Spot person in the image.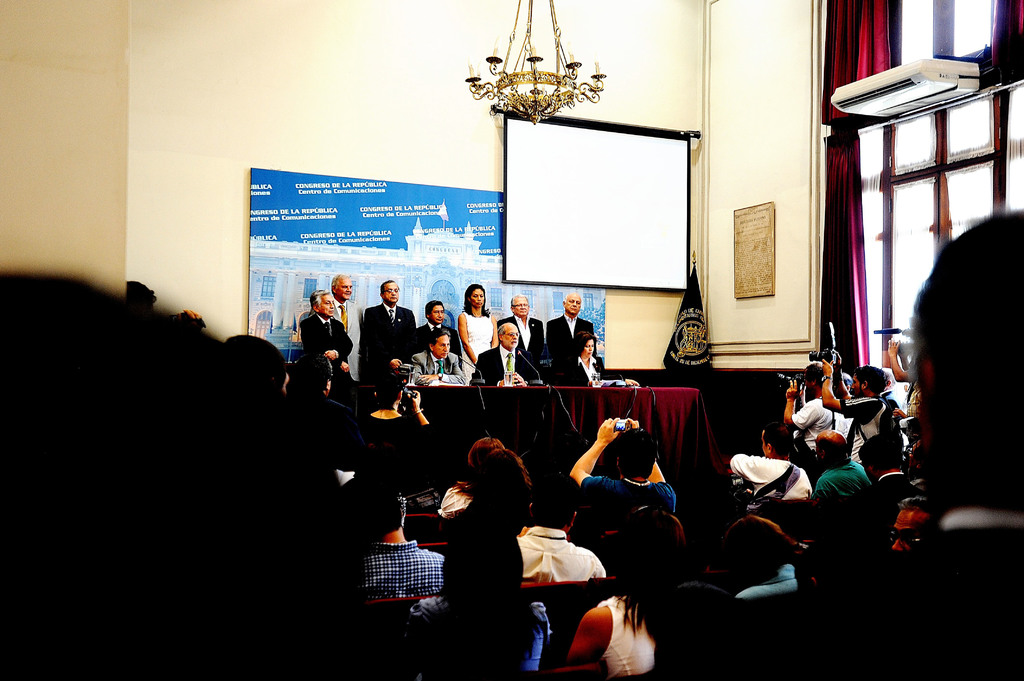
person found at pyautogui.locateOnScreen(354, 273, 420, 417).
